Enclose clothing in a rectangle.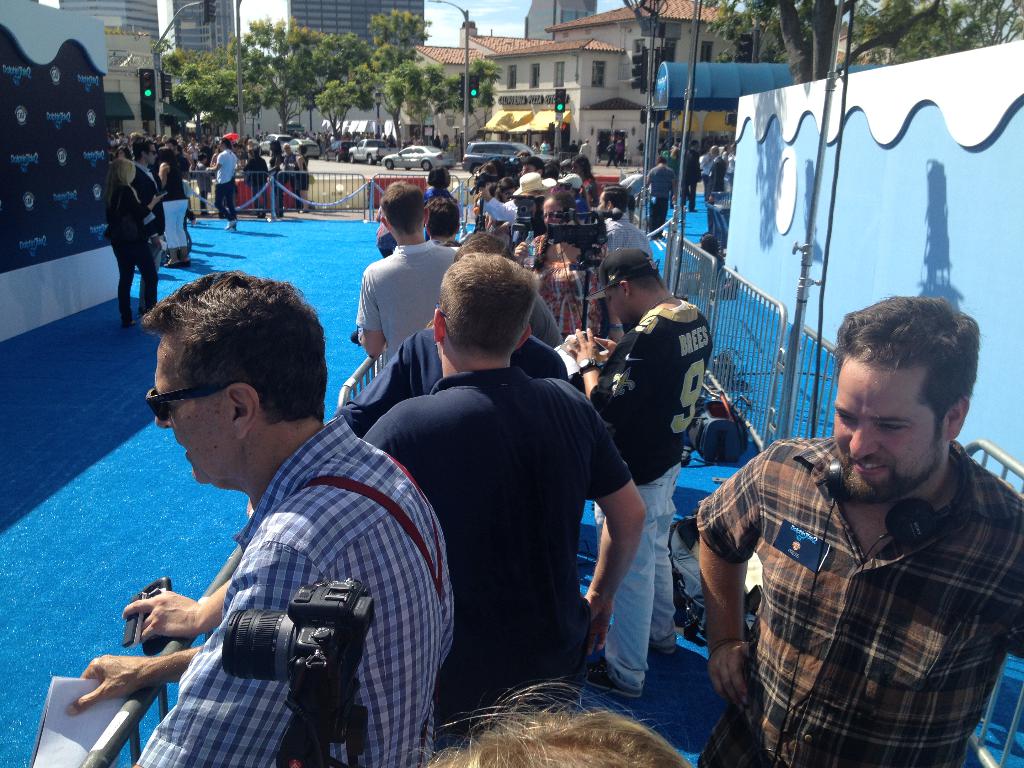
pyautogui.locateOnScreen(241, 151, 267, 212).
